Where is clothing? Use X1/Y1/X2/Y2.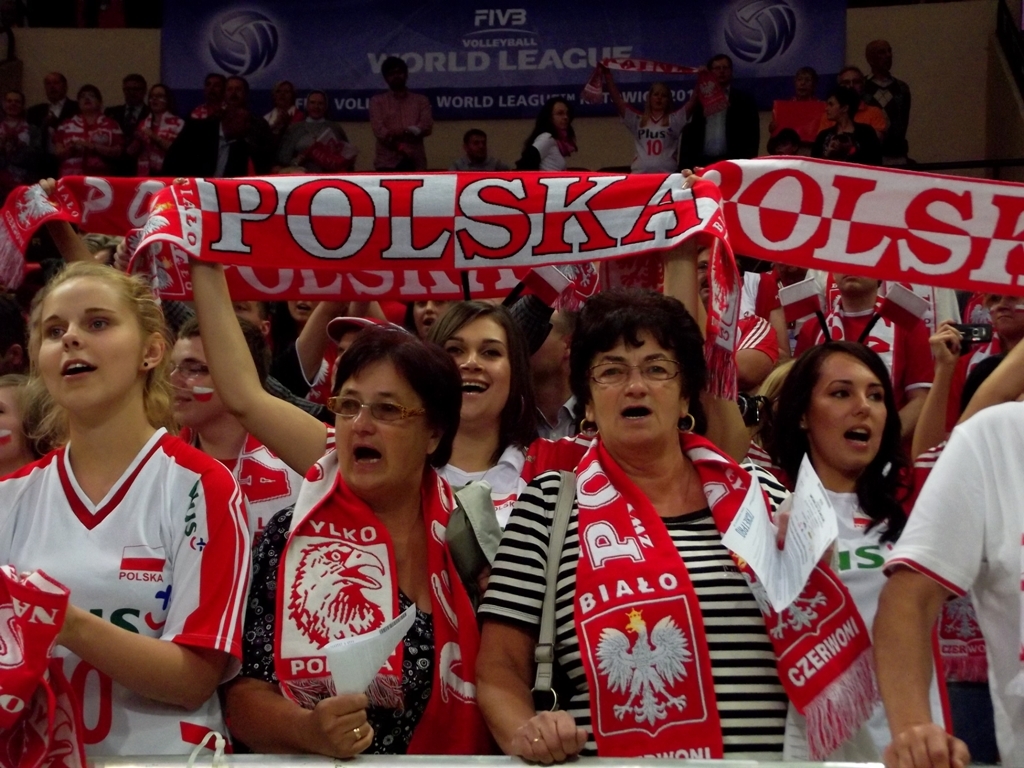
623/109/699/175.
